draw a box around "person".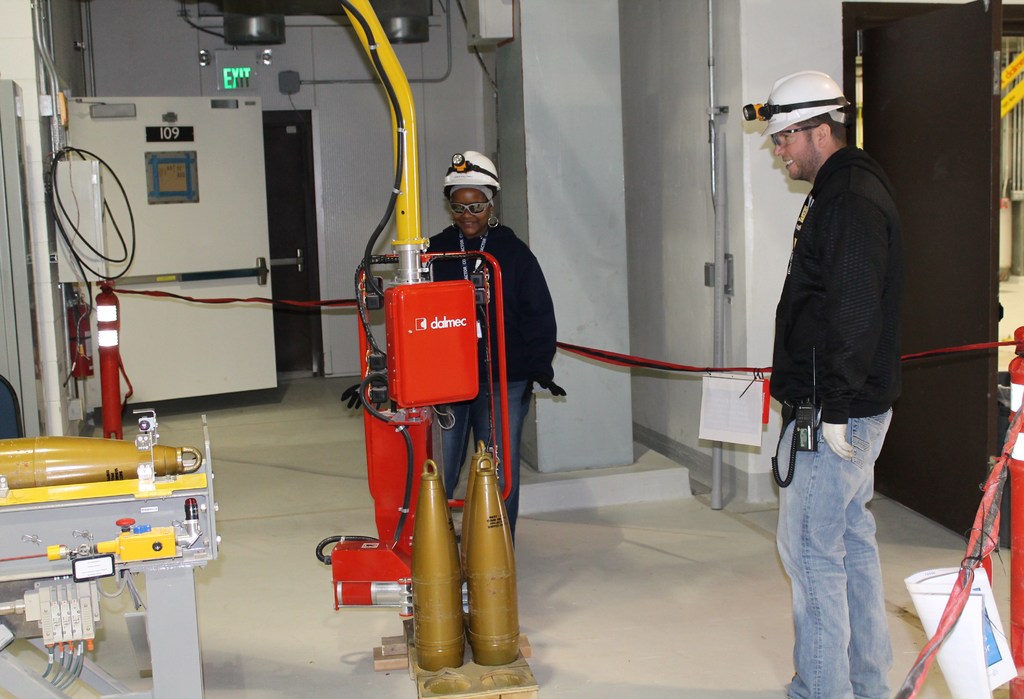
box=[422, 151, 573, 555].
